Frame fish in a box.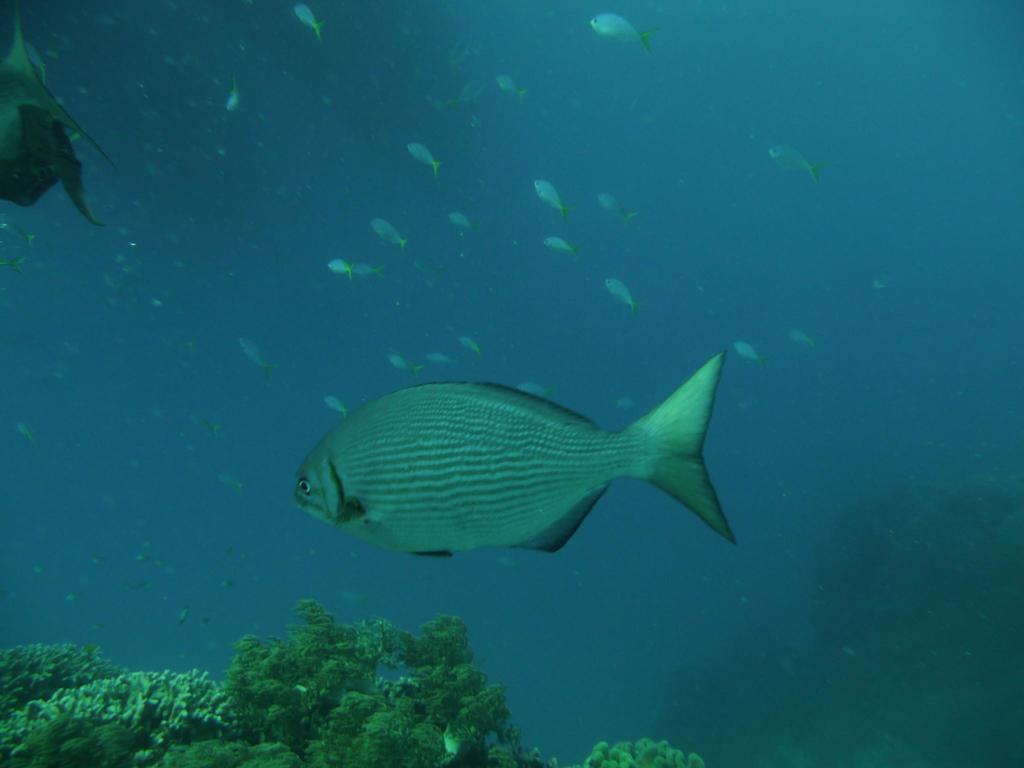
<region>616, 394, 643, 413</region>.
